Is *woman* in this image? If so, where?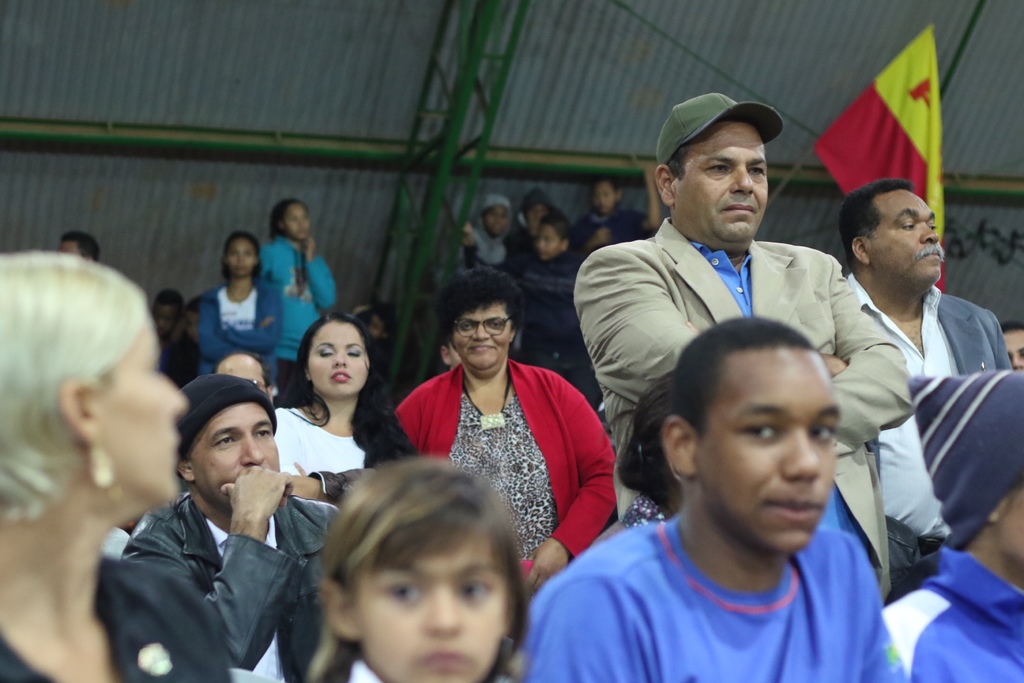
Yes, at 0 239 237 682.
